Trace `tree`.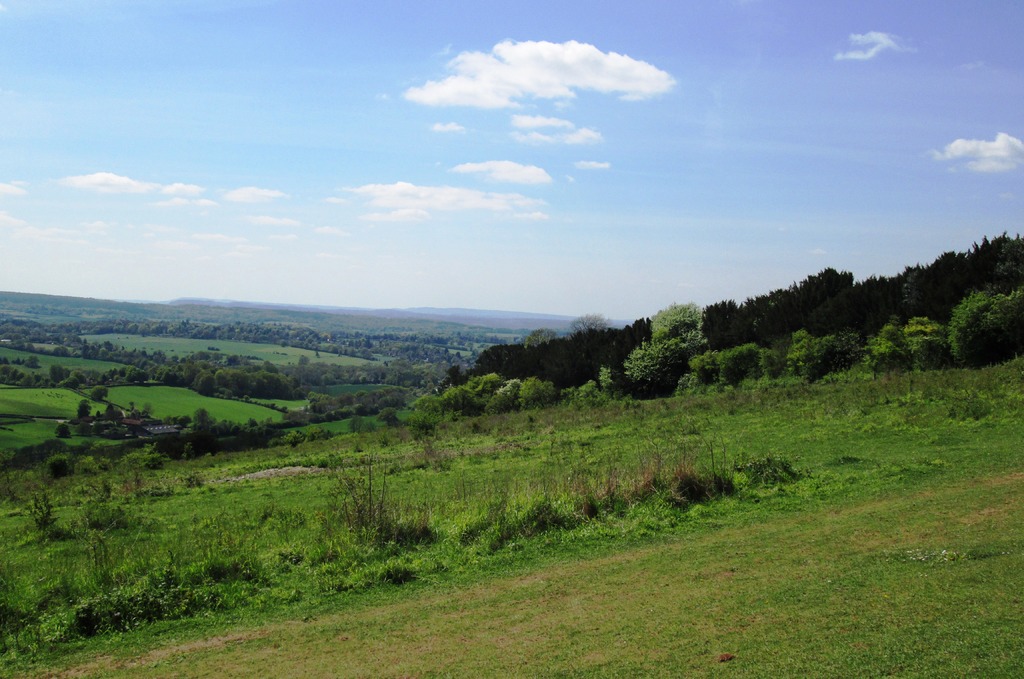
Traced to locate(904, 316, 950, 367).
